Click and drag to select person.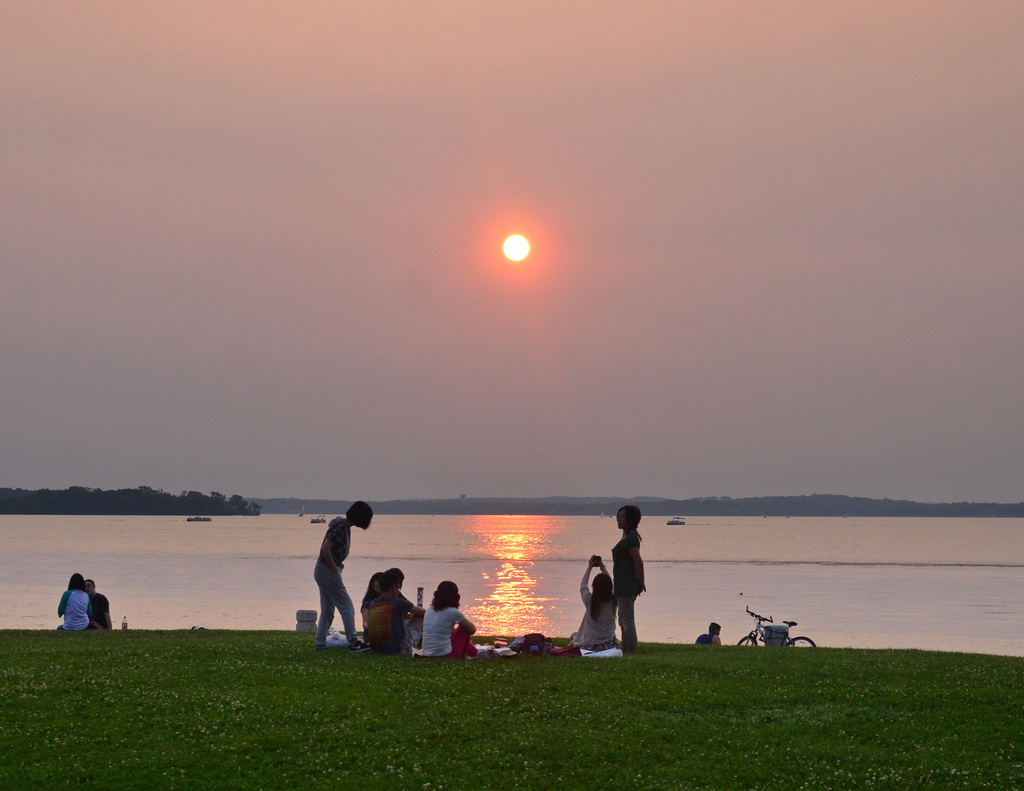
Selection: <box>359,571,423,660</box>.
